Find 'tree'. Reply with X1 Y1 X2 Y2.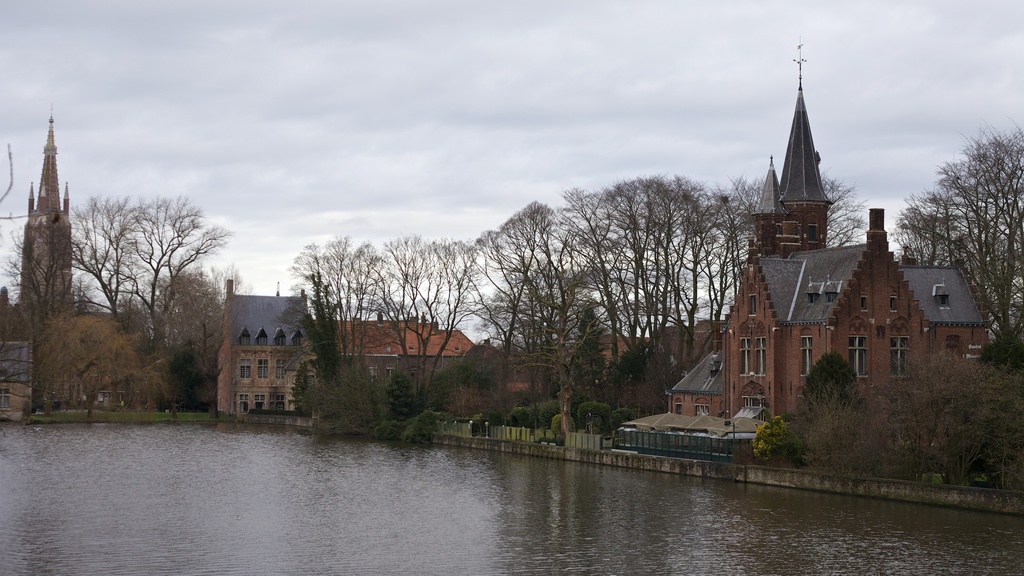
825 170 866 252.
